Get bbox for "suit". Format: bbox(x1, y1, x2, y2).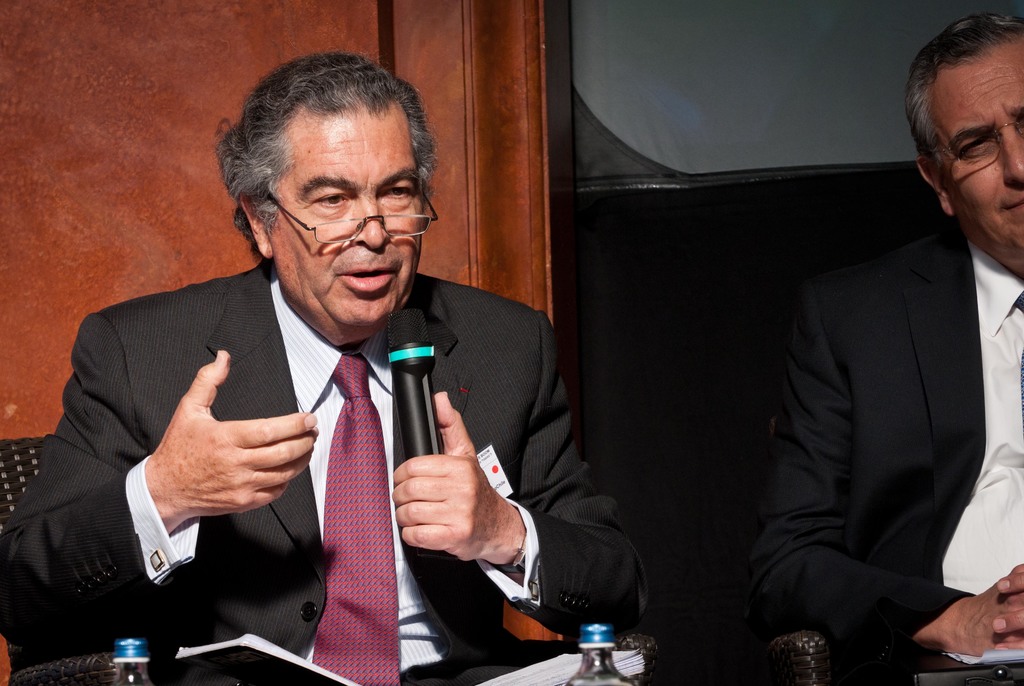
bbox(762, 236, 1023, 685).
